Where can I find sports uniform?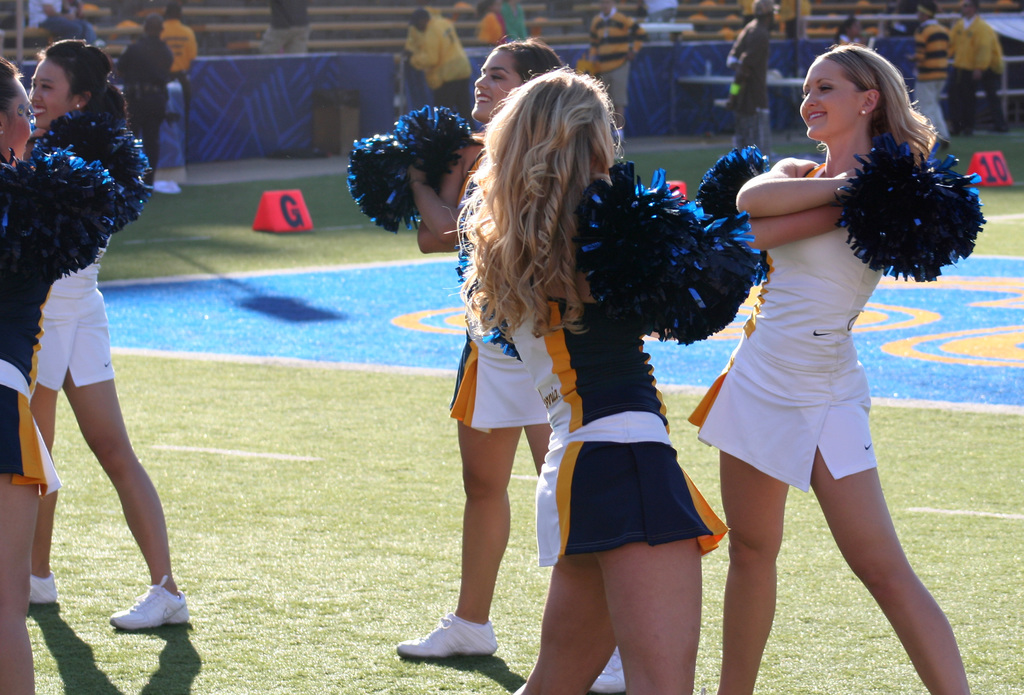
You can find it at region(36, 250, 120, 392).
